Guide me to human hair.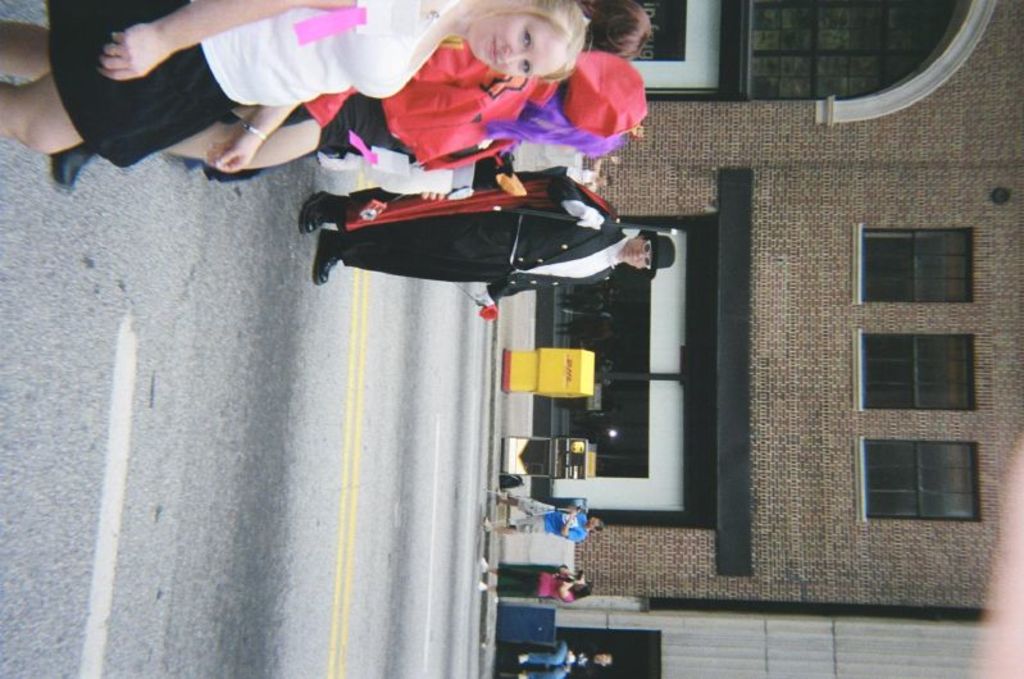
Guidance: rect(456, 3, 584, 68).
